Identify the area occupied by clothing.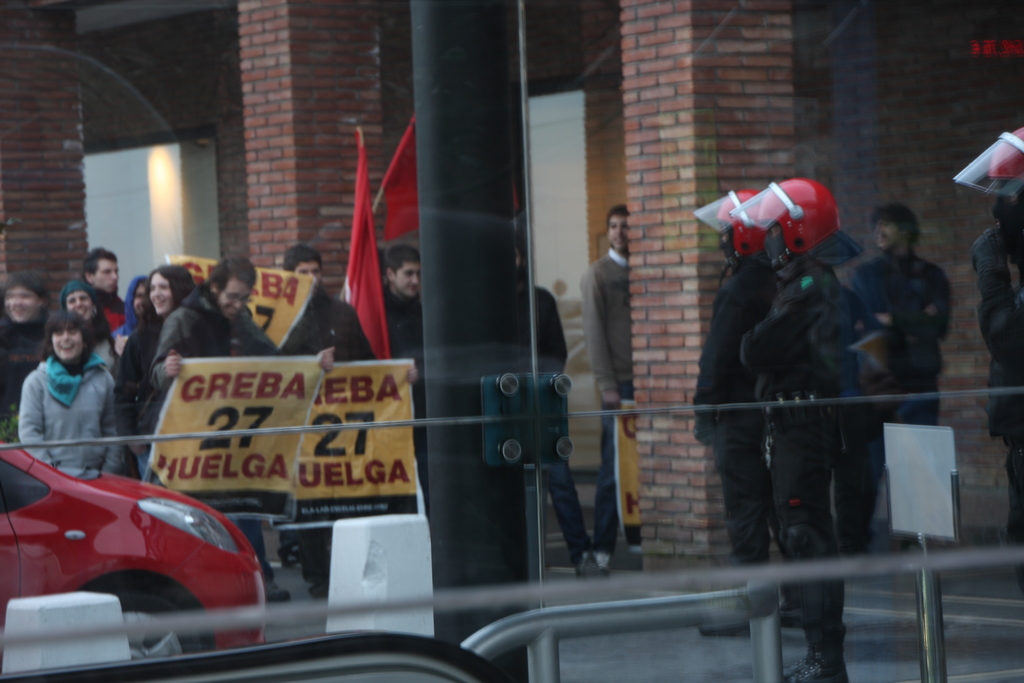
Area: (x1=963, y1=215, x2=1023, y2=541).
